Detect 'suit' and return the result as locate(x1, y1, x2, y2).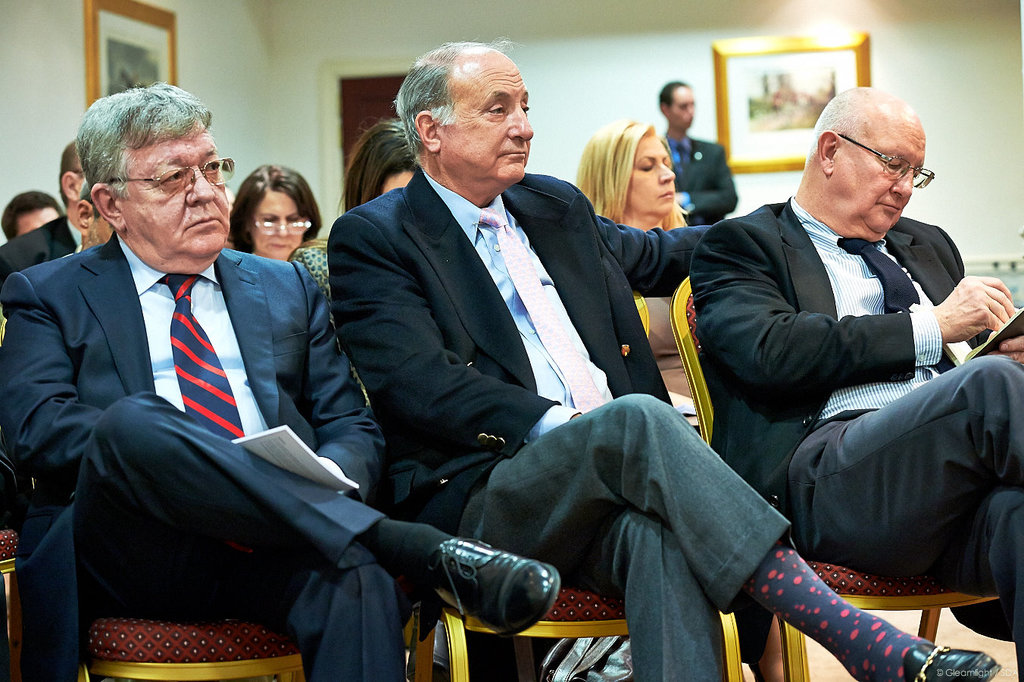
locate(325, 167, 801, 681).
